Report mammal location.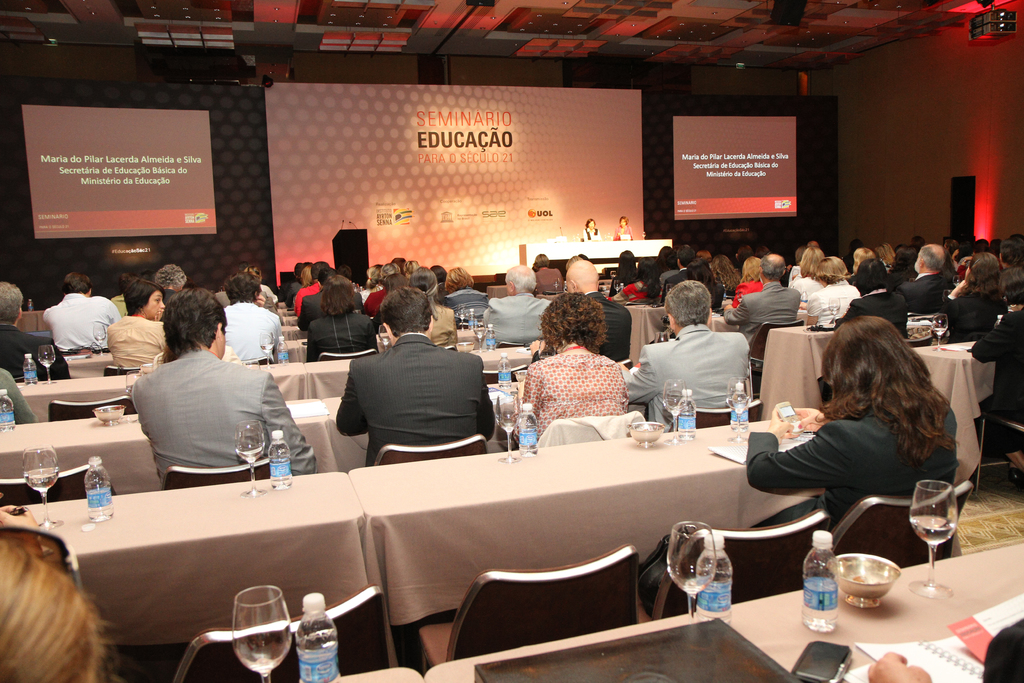
Report: {"x1": 611, "y1": 216, "x2": 631, "y2": 241}.
